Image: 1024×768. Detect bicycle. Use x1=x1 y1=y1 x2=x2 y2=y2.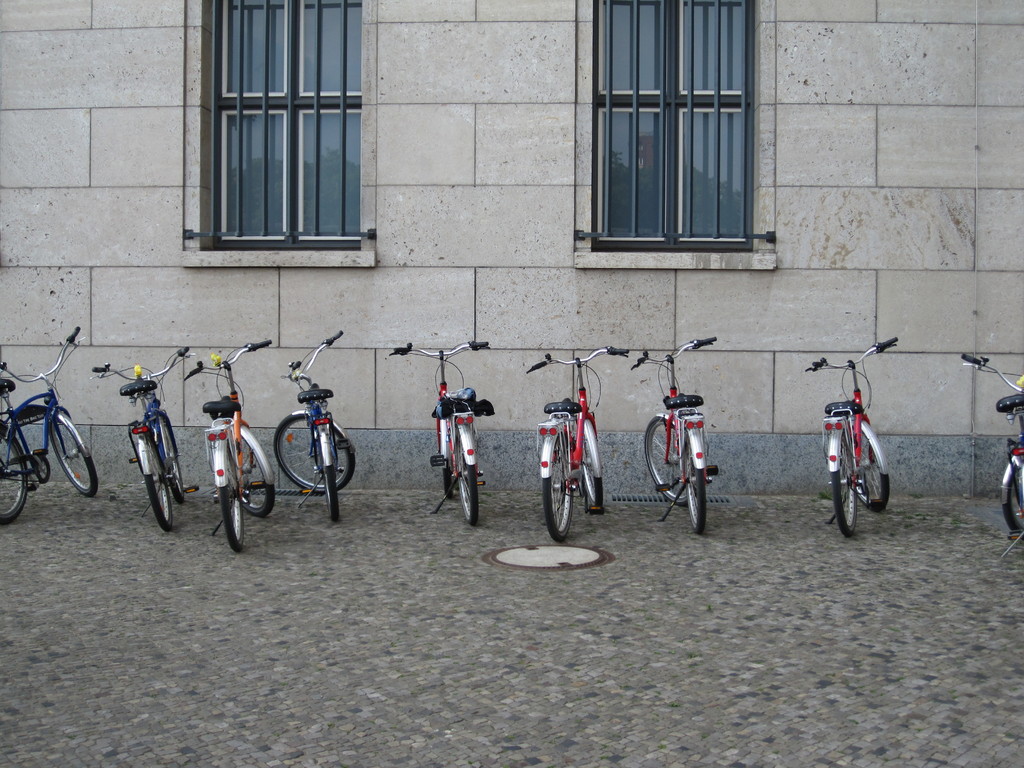
x1=0 y1=321 x2=101 y2=531.
